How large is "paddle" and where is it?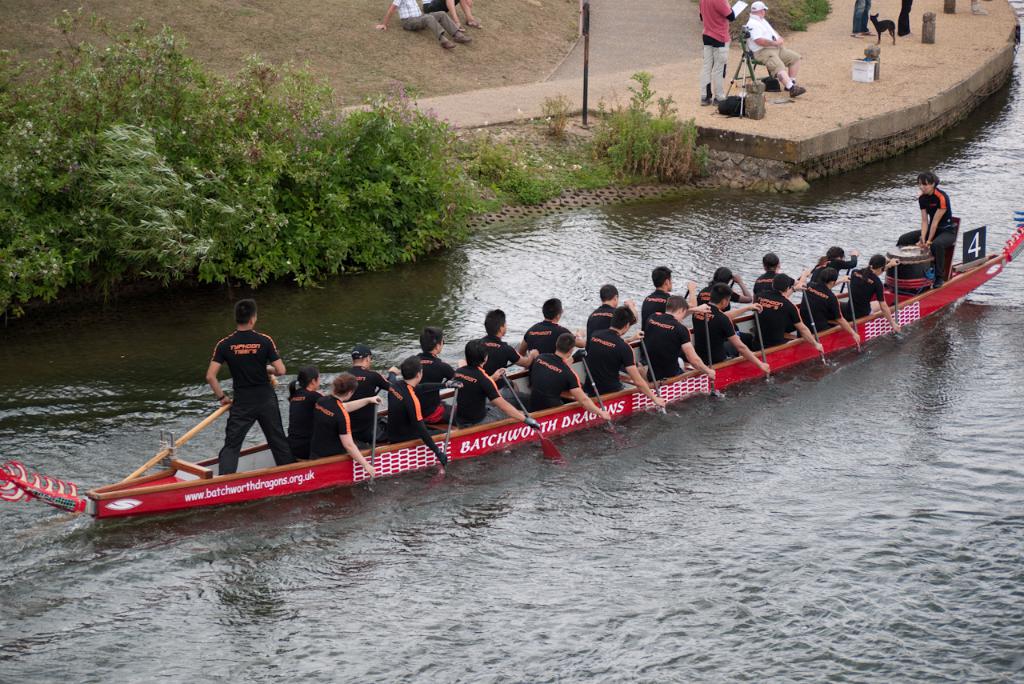
Bounding box: BBox(429, 385, 461, 492).
